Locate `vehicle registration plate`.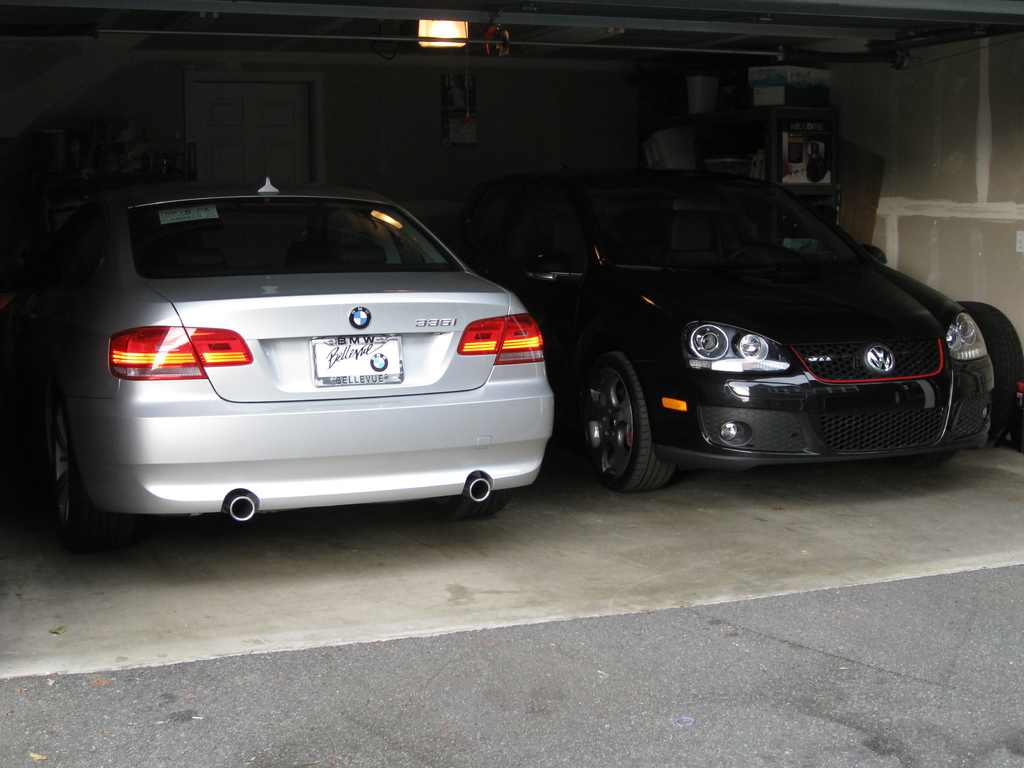
Bounding box: {"x1": 313, "y1": 335, "x2": 403, "y2": 387}.
